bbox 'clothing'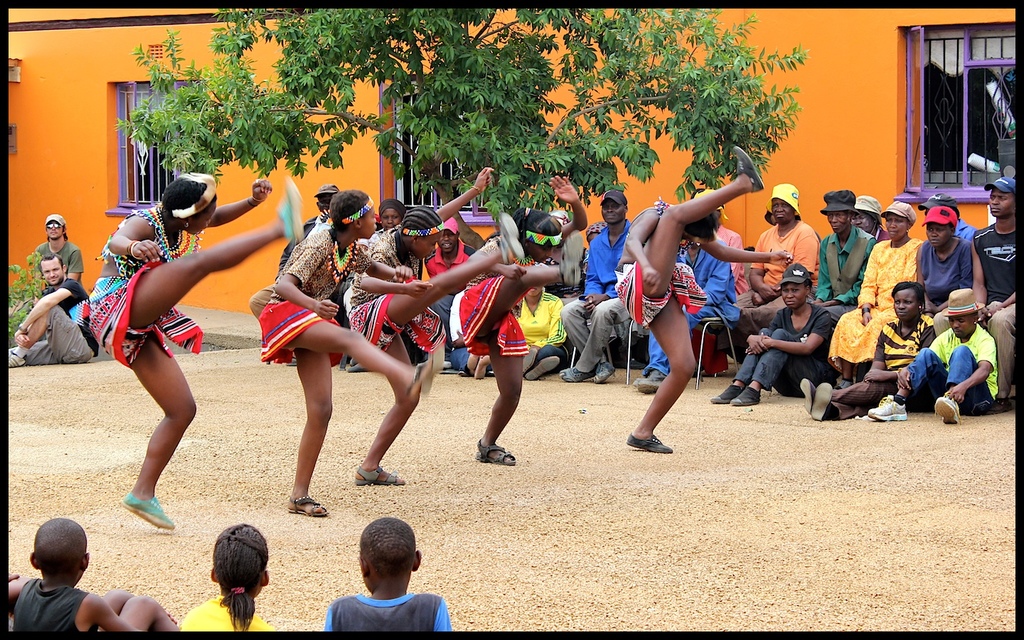
{"left": 934, "top": 306, "right": 1002, "bottom": 412}
